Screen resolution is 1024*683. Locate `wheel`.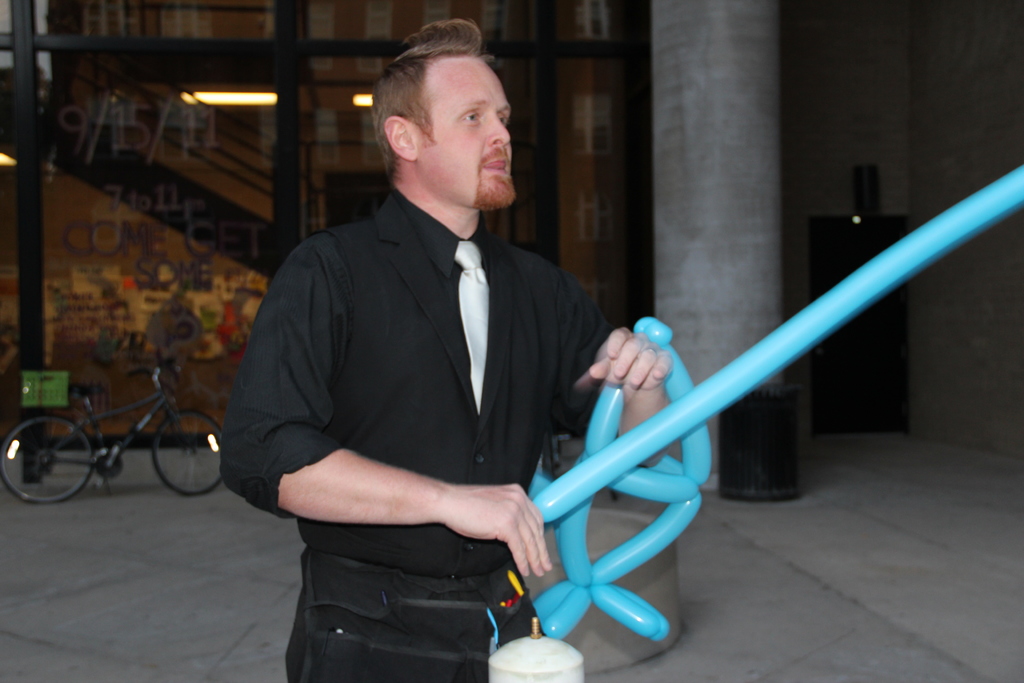
select_region(150, 404, 225, 497).
